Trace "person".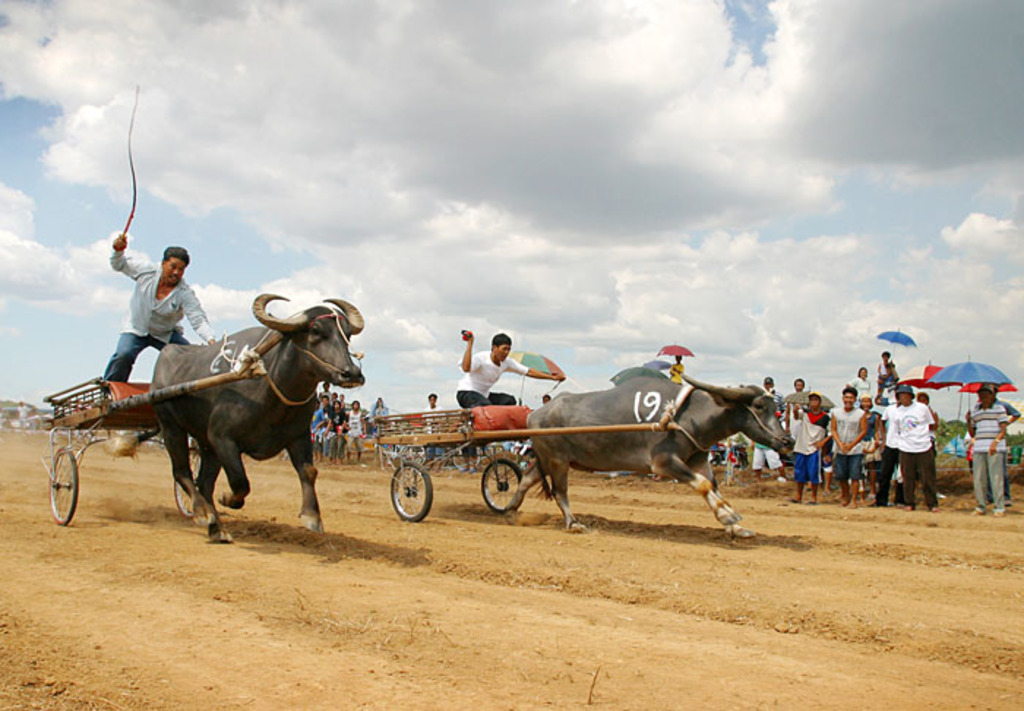
Traced to x1=374 y1=394 x2=395 y2=418.
